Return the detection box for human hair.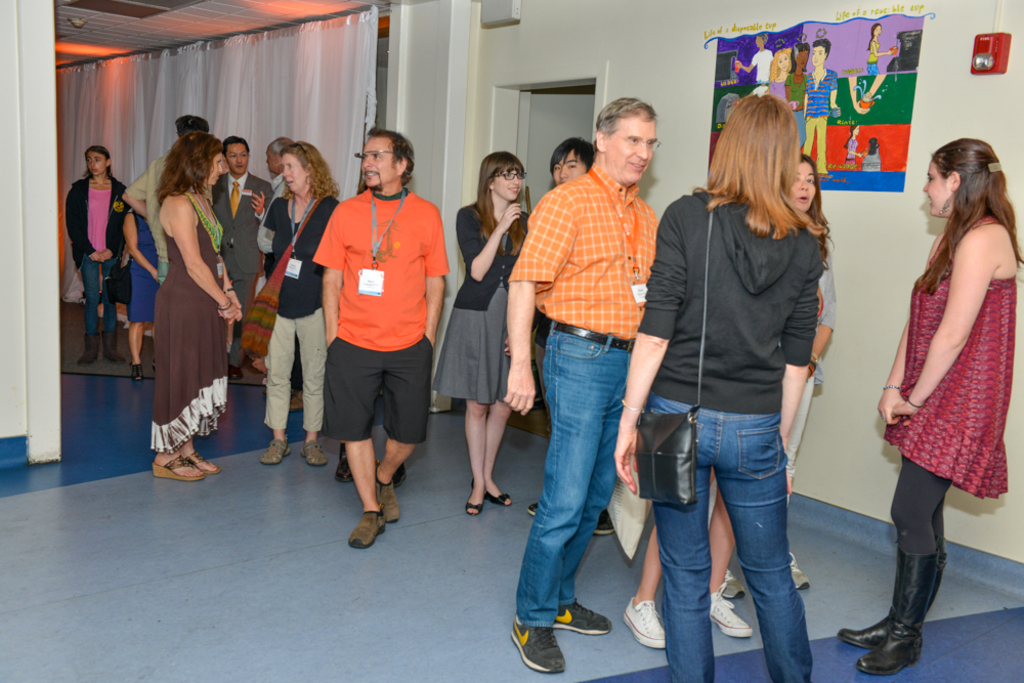
927,131,1023,296.
